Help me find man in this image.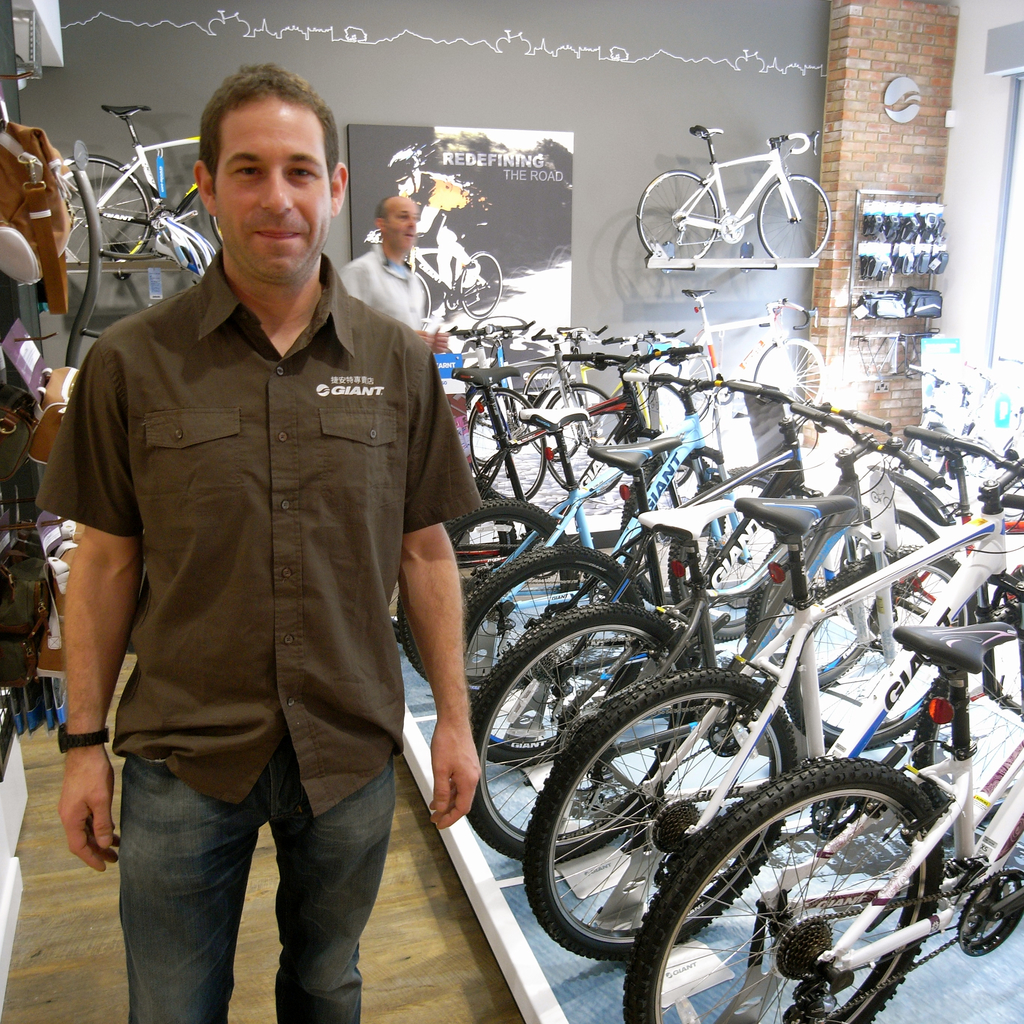
Found it: x1=365, y1=142, x2=472, y2=324.
